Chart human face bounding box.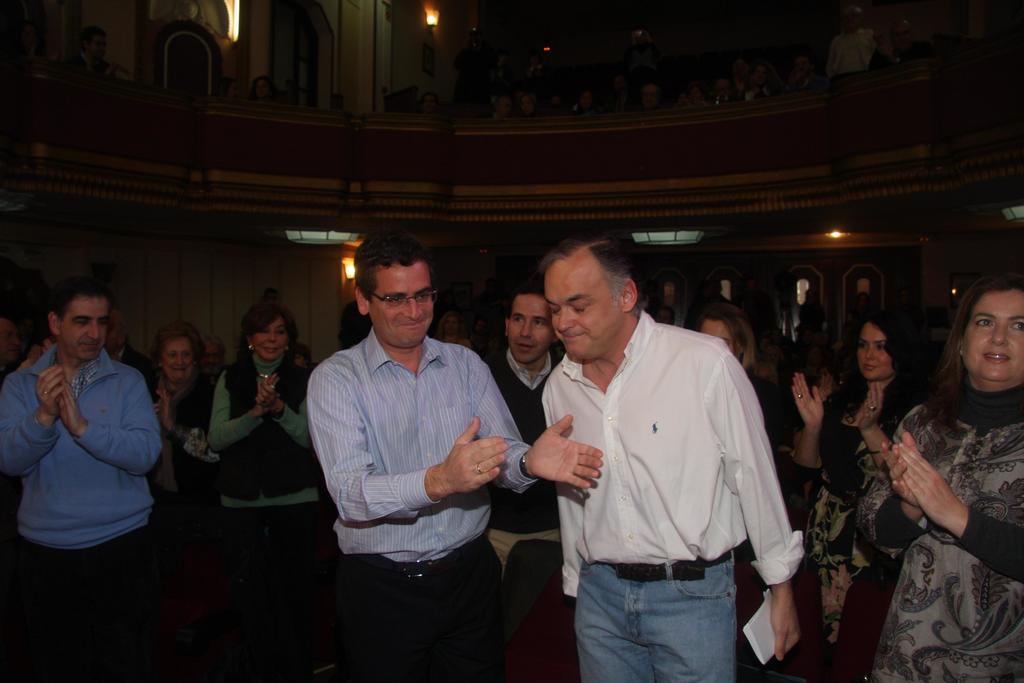
Charted: box=[57, 293, 107, 367].
